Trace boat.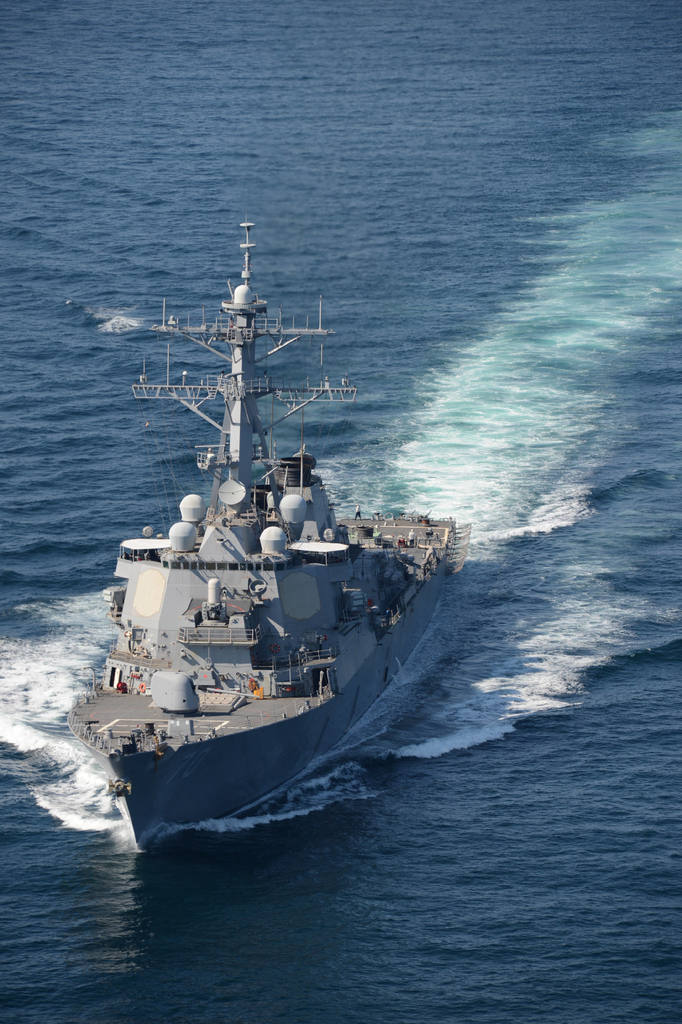
Traced to [69,200,457,858].
